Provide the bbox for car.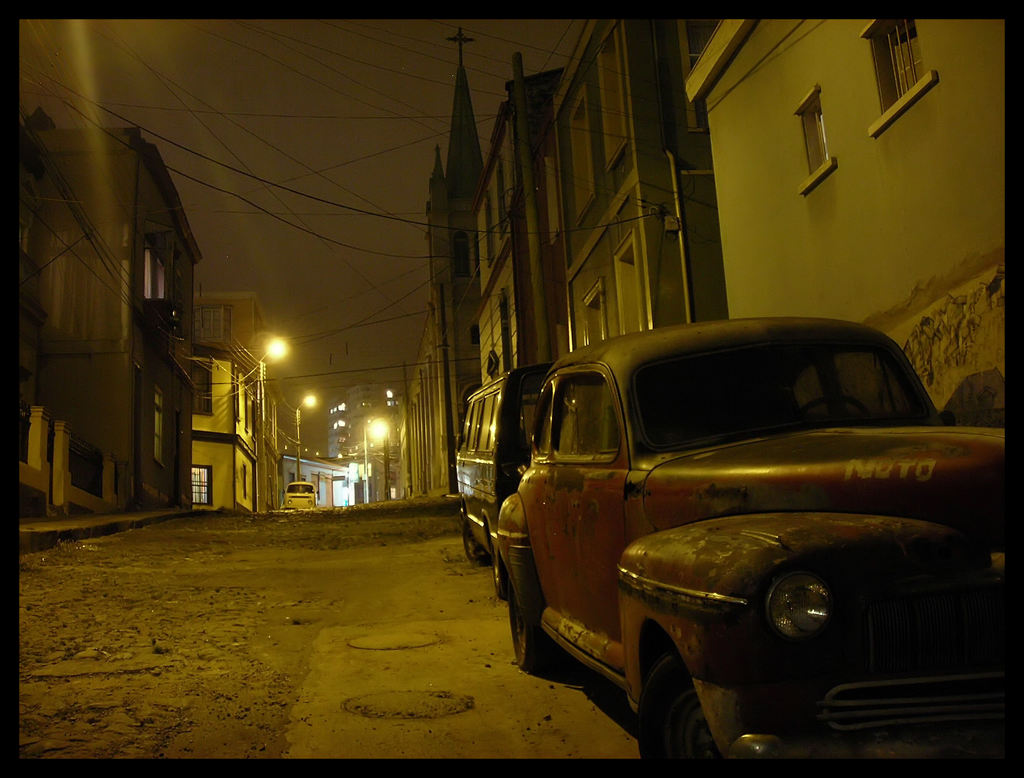
(286, 477, 317, 507).
